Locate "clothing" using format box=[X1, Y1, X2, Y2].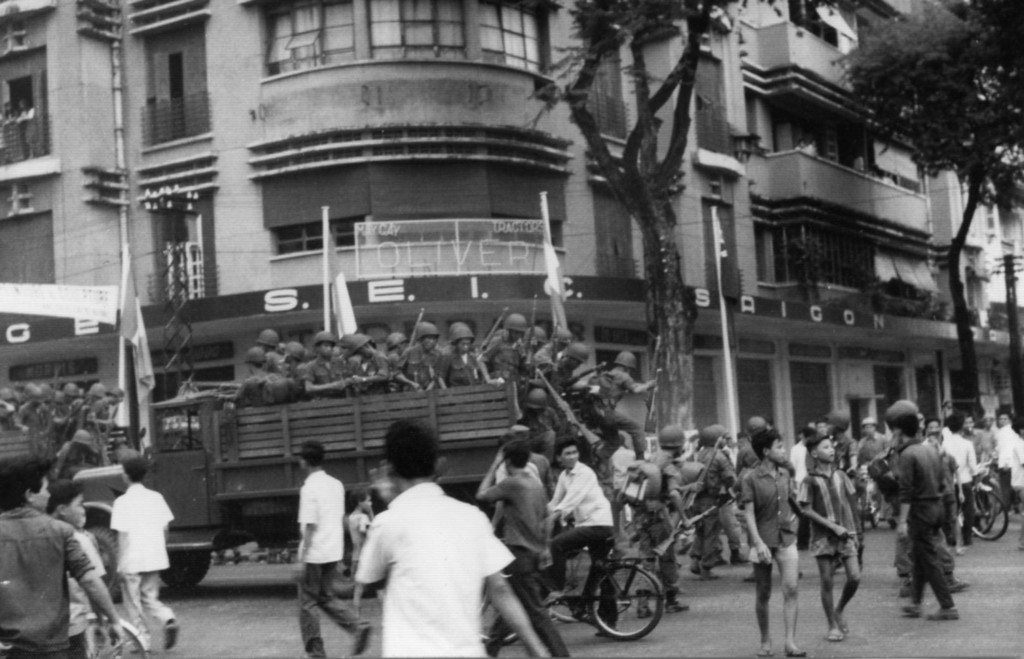
box=[232, 371, 292, 405].
